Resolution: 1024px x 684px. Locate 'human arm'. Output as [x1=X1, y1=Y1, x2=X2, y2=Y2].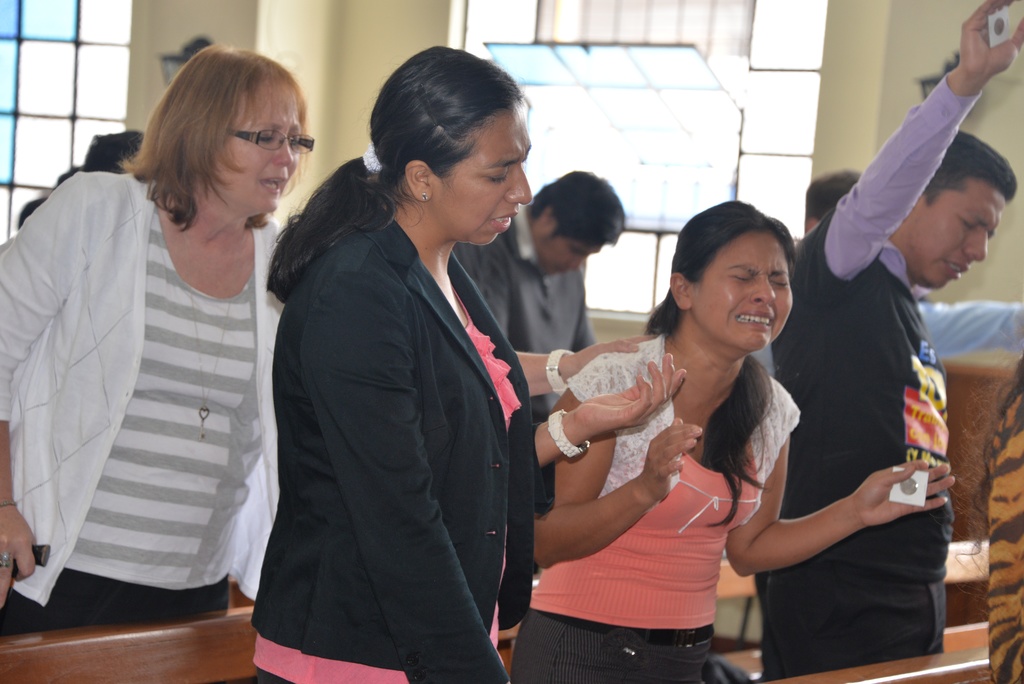
[x1=300, y1=280, x2=509, y2=683].
